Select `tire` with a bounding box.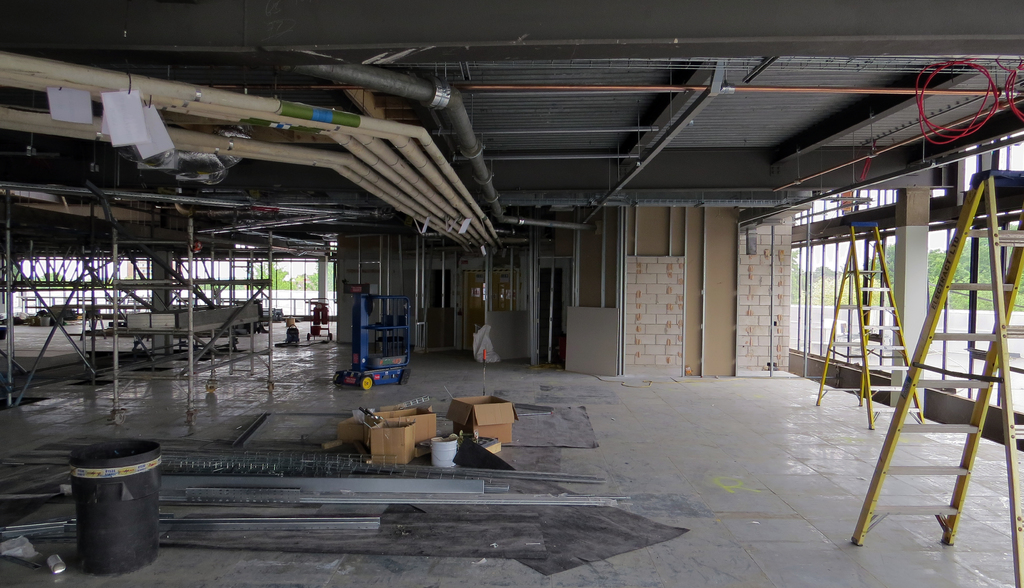
locate(307, 334, 311, 341).
